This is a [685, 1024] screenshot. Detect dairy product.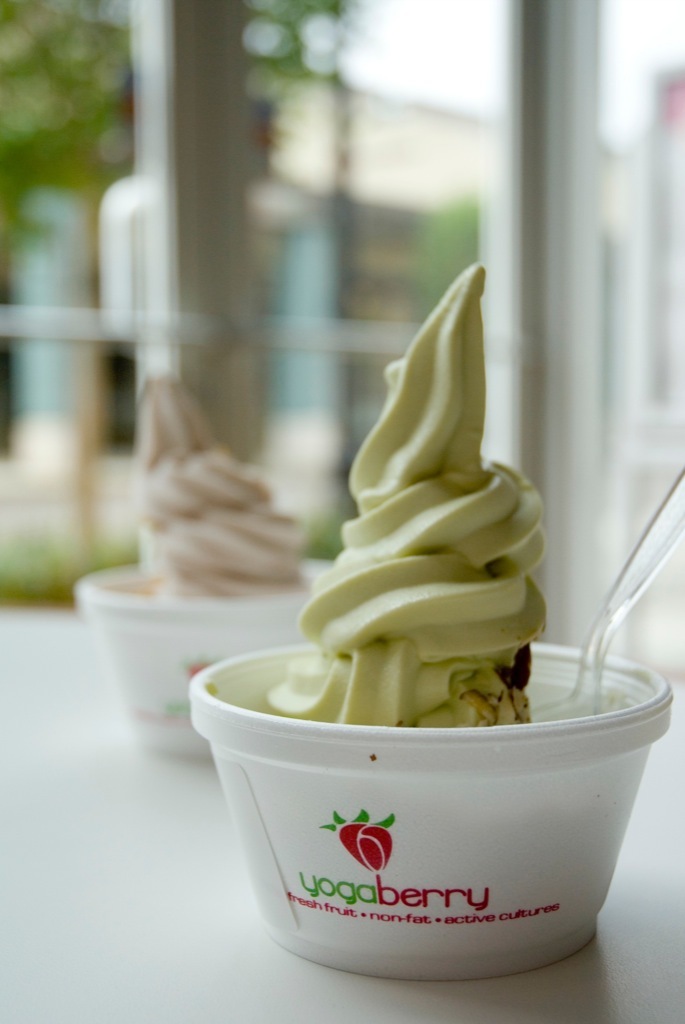
detection(261, 257, 552, 724).
